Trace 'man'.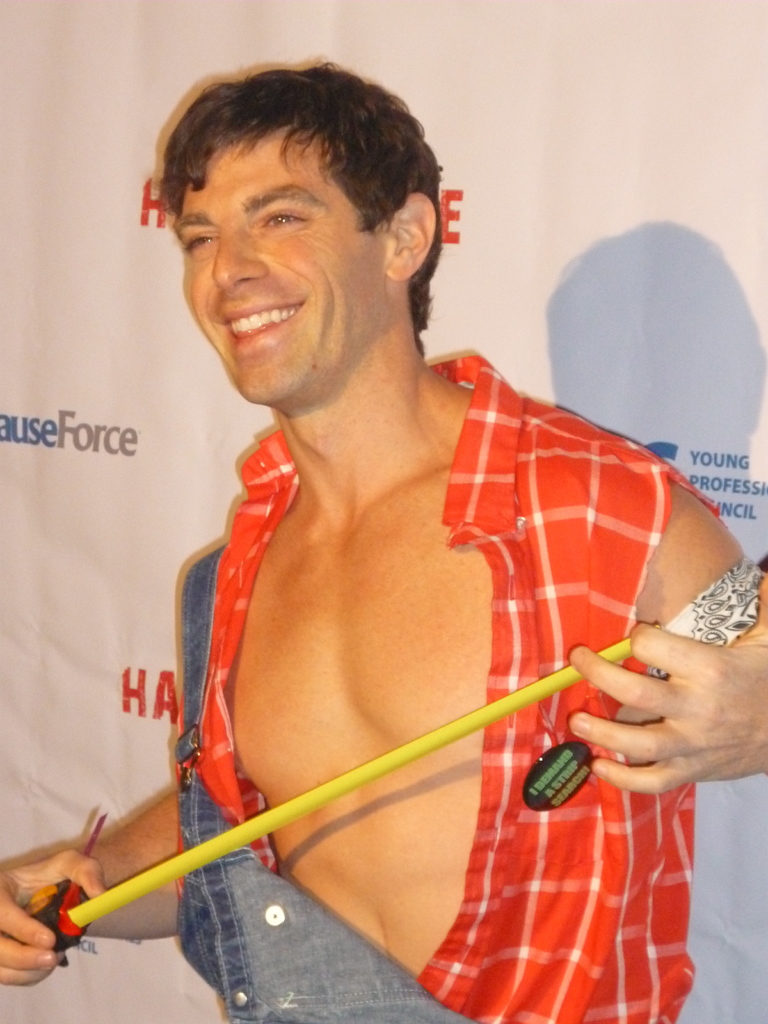
Traced to pyautogui.locateOnScreen(0, 62, 767, 1023).
